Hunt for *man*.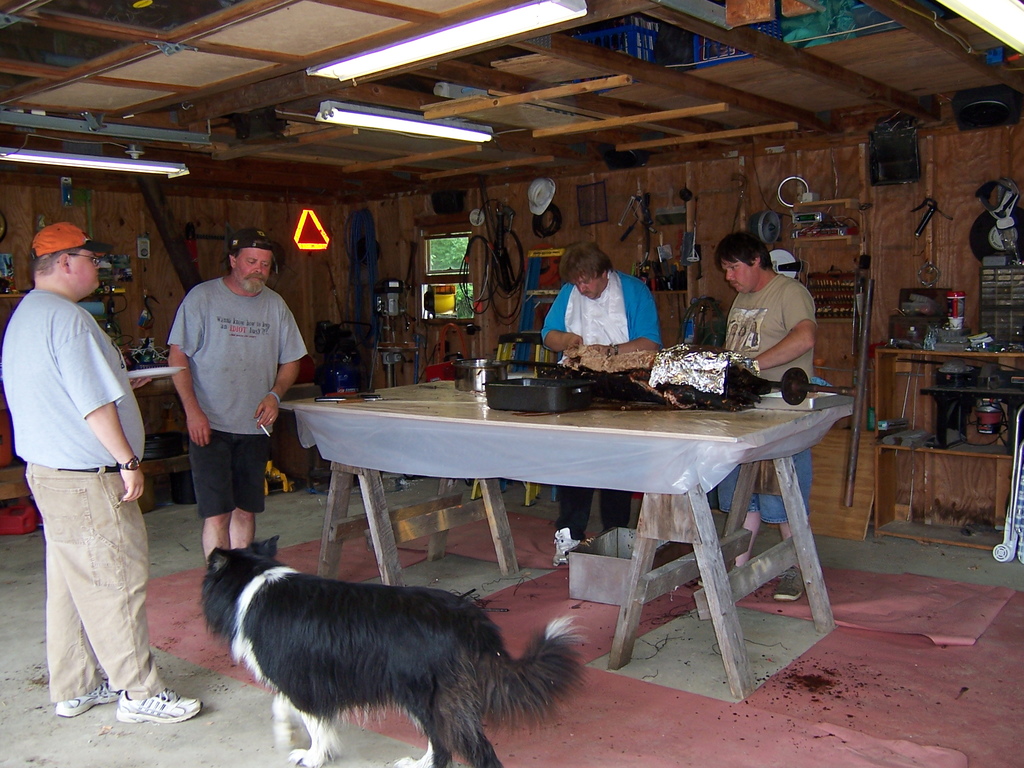
Hunted down at x1=700, y1=237, x2=821, y2=550.
